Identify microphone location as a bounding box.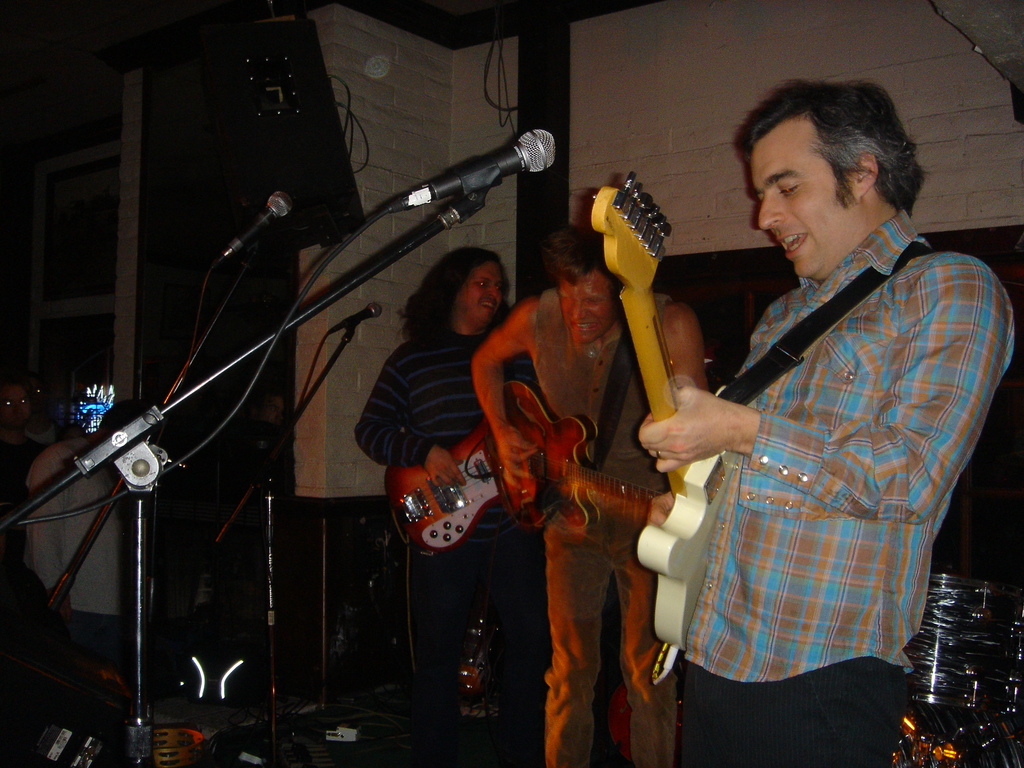
383, 116, 564, 201.
